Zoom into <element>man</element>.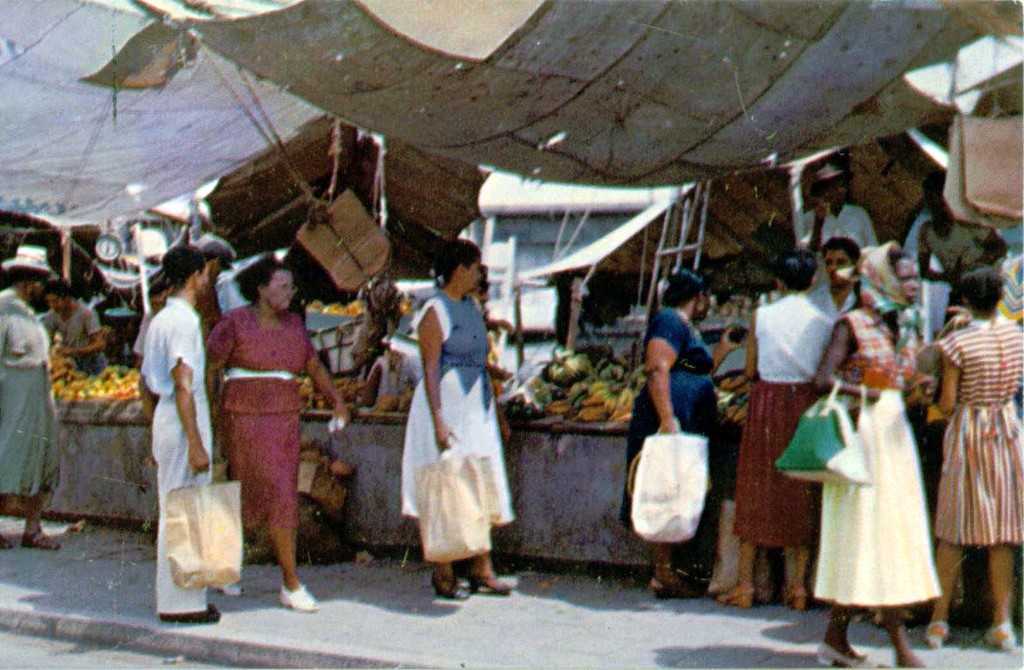
Zoom target: <bbox>45, 278, 110, 377</bbox>.
